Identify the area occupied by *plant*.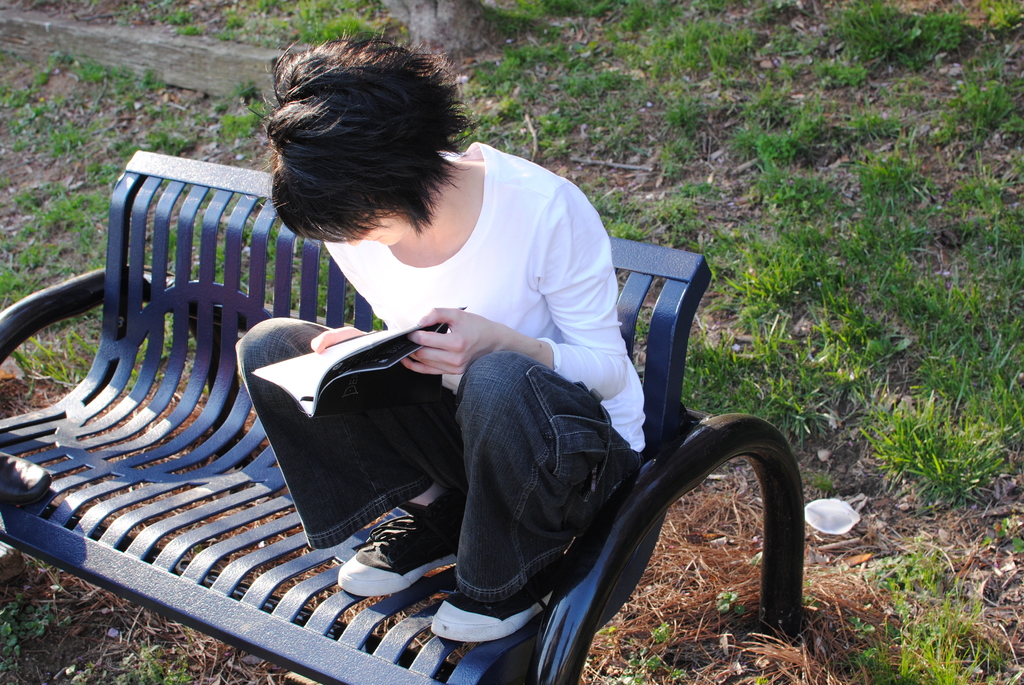
Area: crop(758, 106, 820, 164).
